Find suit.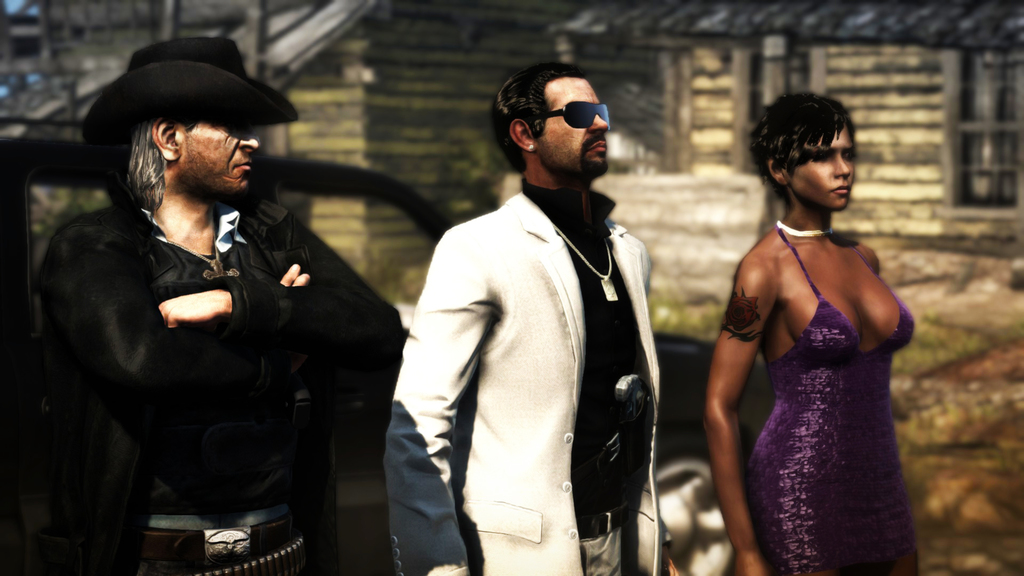
(x1=358, y1=158, x2=658, y2=575).
